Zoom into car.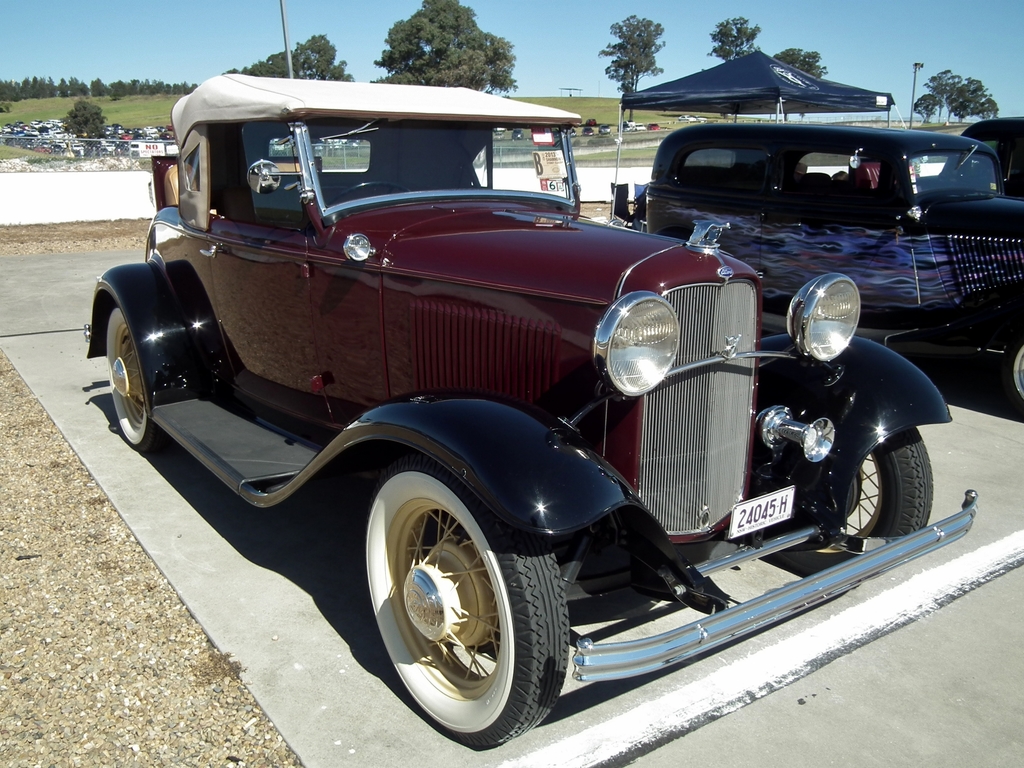
Zoom target: bbox(610, 121, 1023, 409).
